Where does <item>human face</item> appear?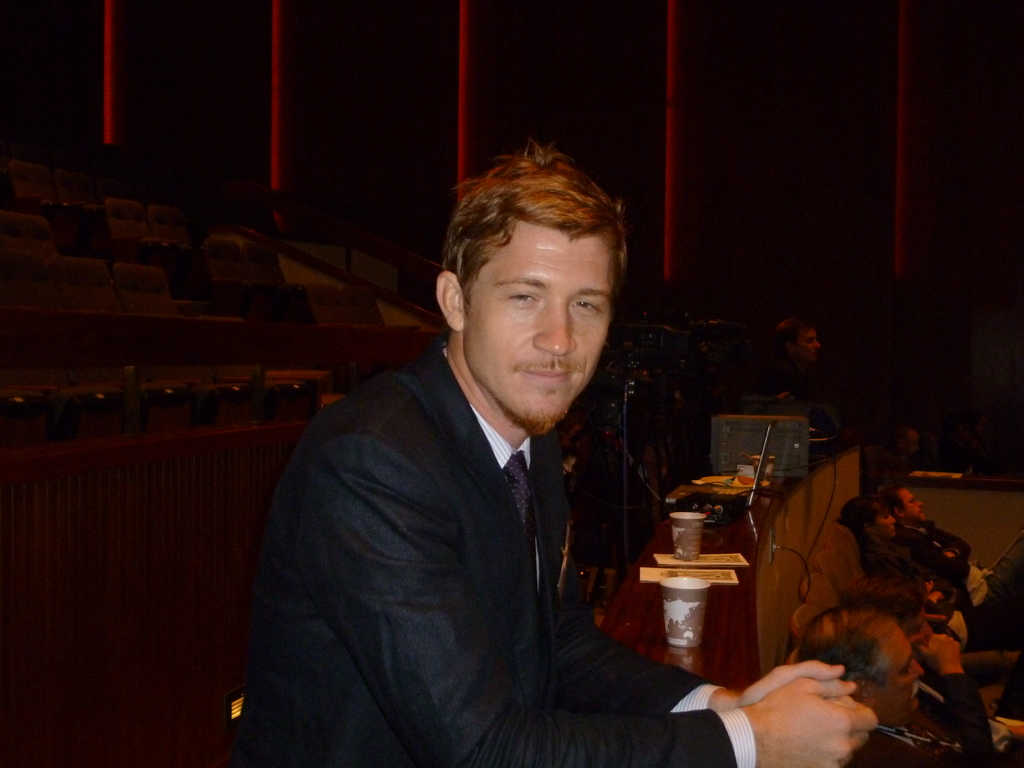
Appears at Rect(876, 508, 895, 536).
